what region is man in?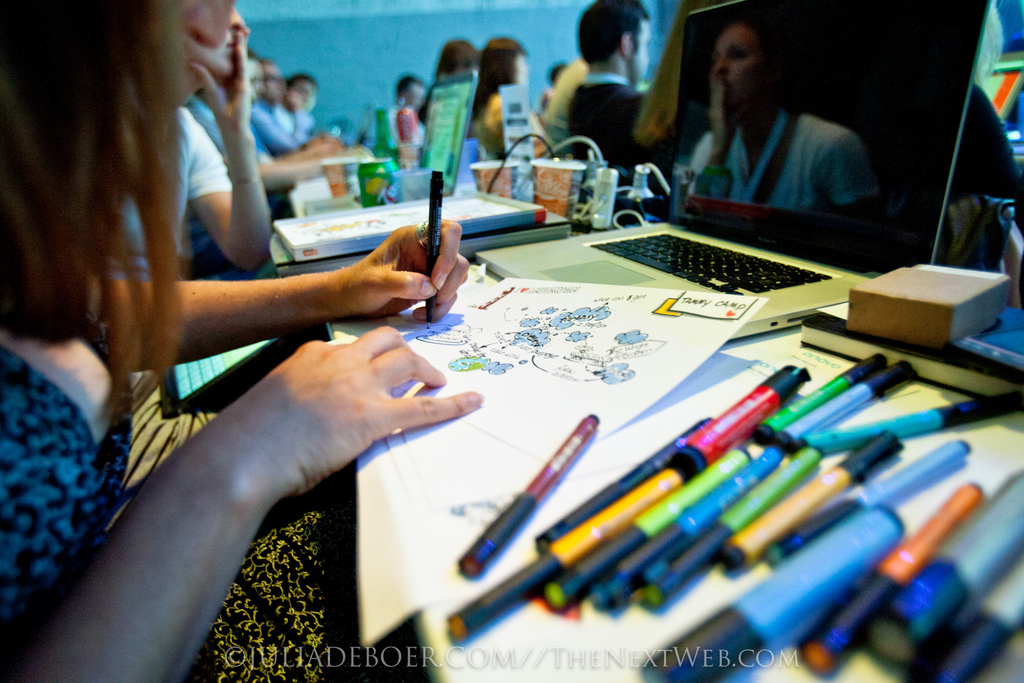
select_region(278, 72, 324, 144).
